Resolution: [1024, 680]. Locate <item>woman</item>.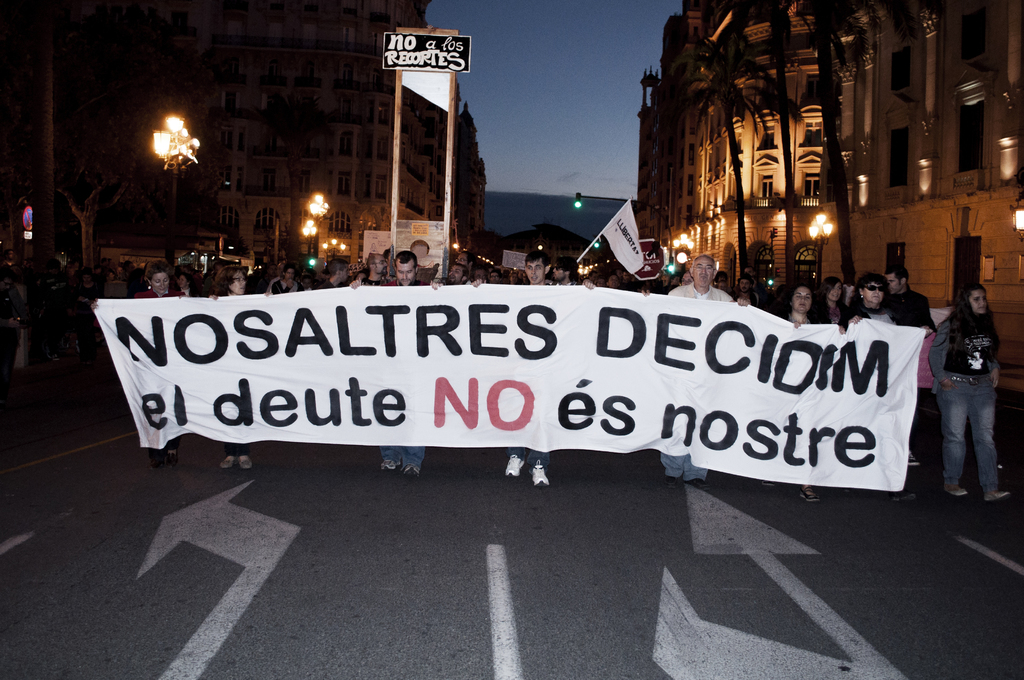
<bbox>840, 273, 921, 339</bbox>.
